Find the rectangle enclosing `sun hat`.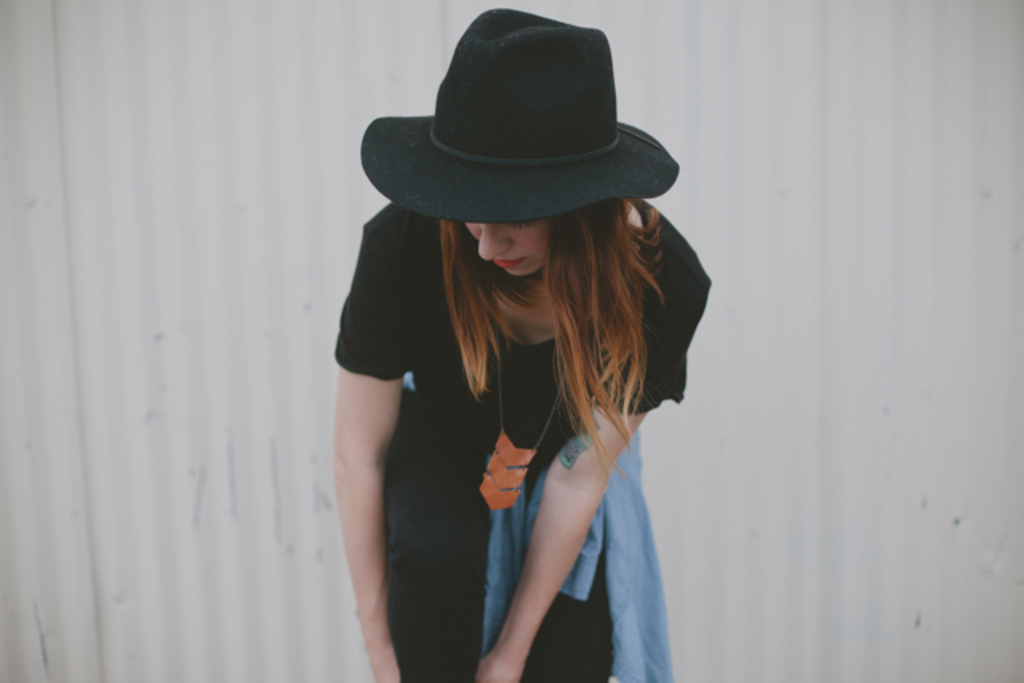
{"left": 352, "top": 10, "right": 683, "bottom": 221}.
